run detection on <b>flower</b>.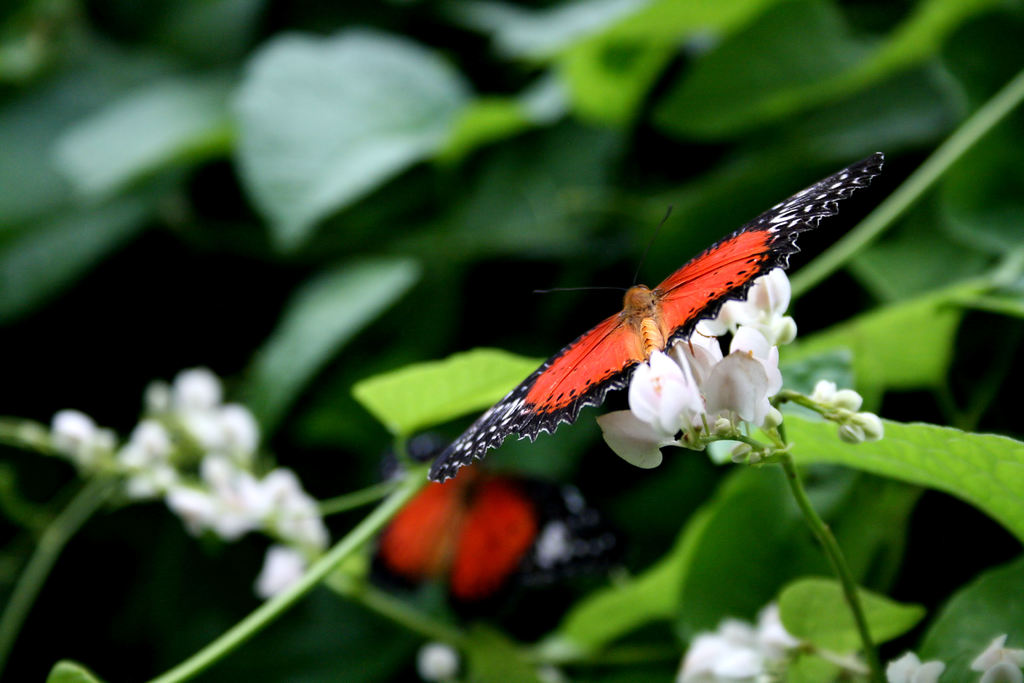
Result: (678, 600, 819, 682).
